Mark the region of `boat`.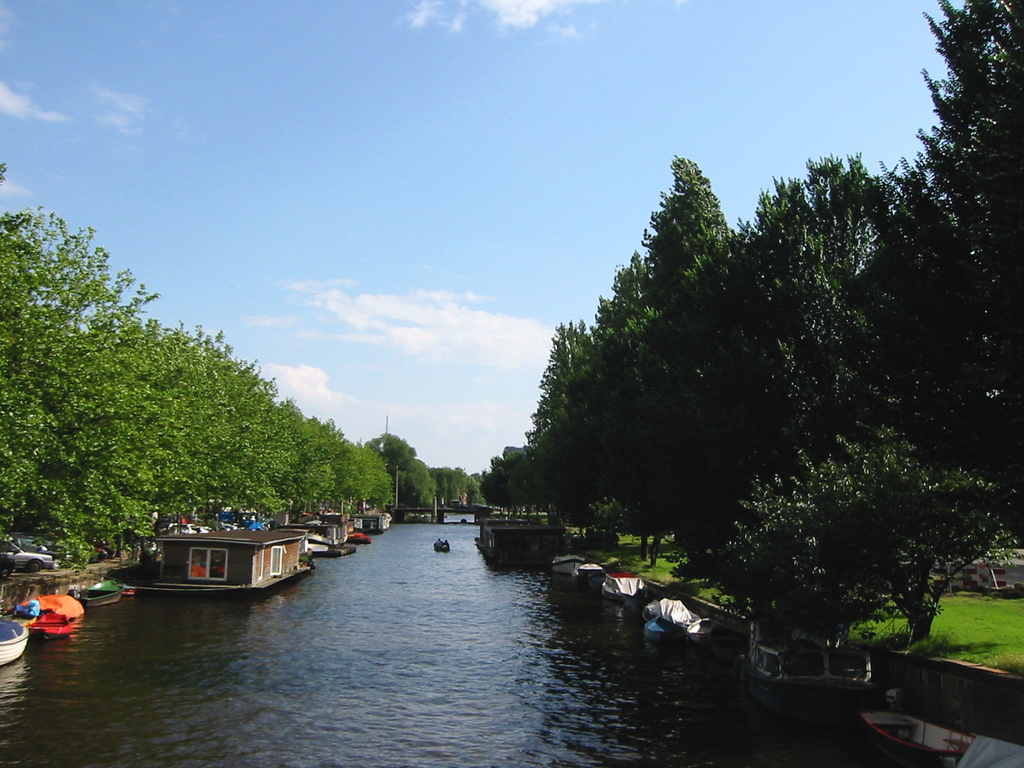
Region: 433:540:454:552.
